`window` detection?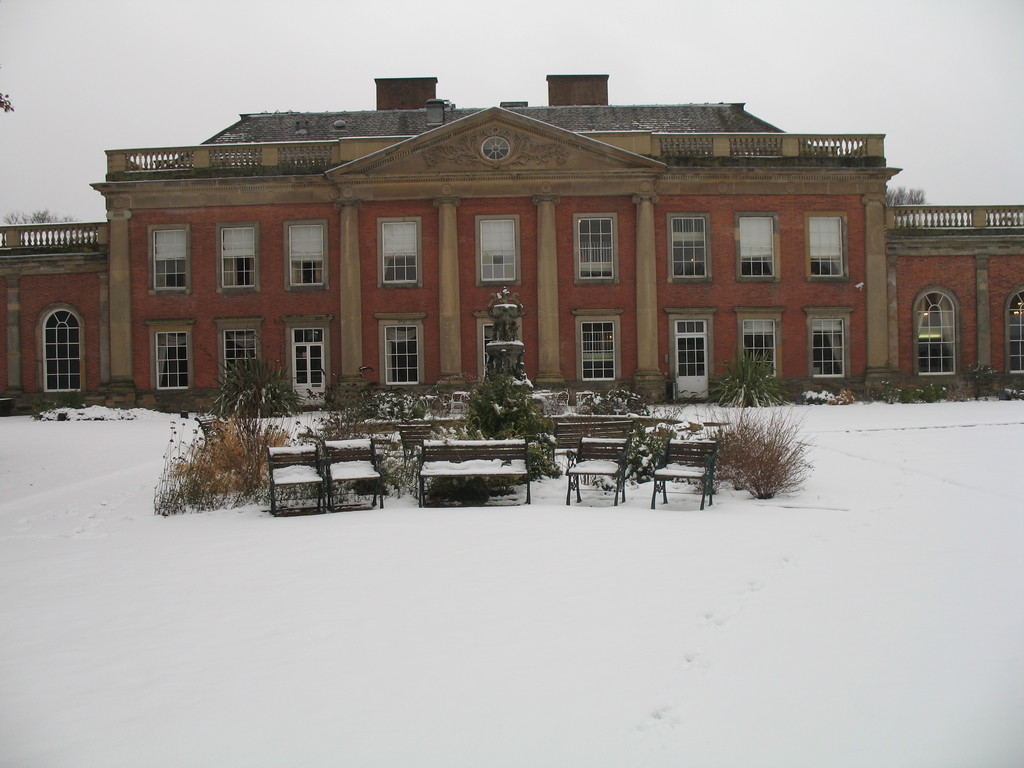
region(669, 214, 708, 284)
